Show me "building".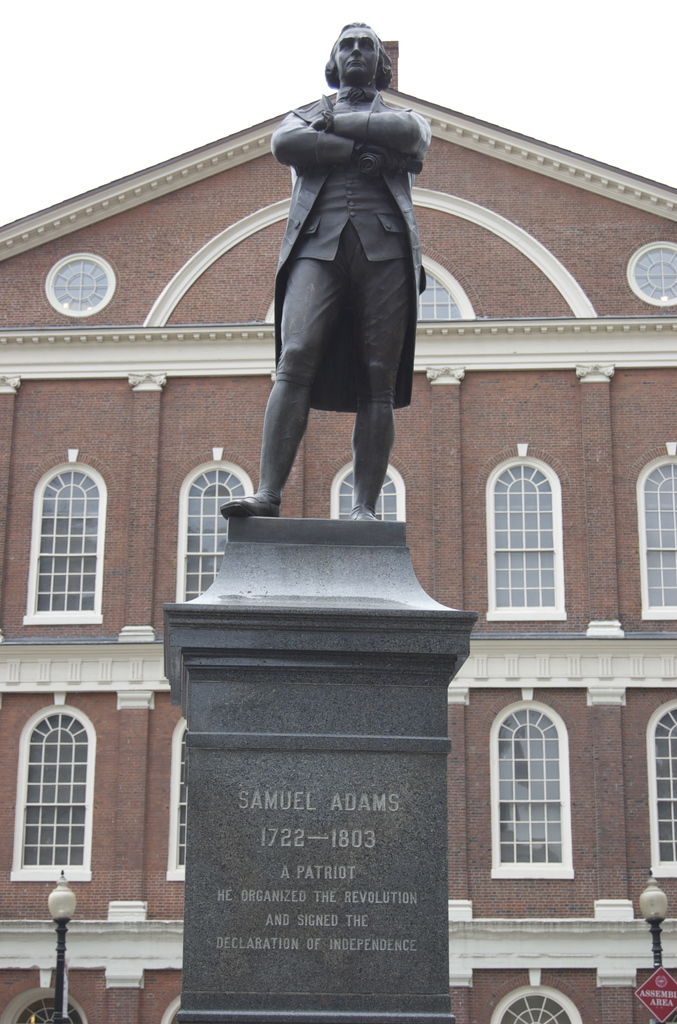
"building" is here: select_region(0, 40, 676, 1023).
